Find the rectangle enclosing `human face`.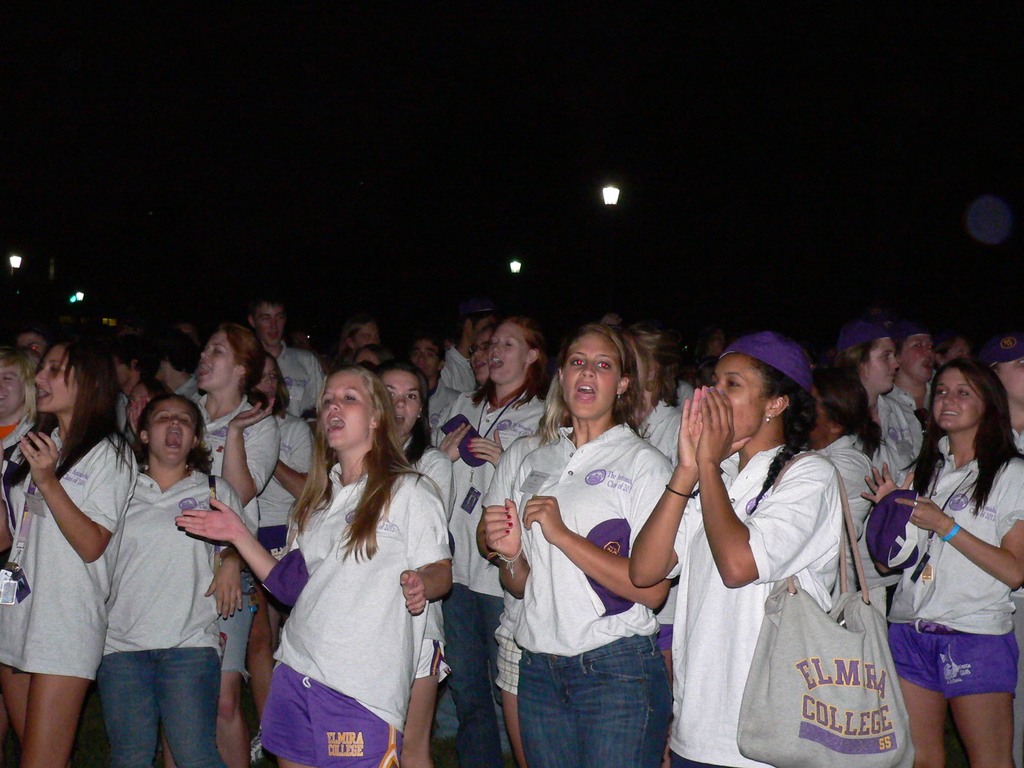
detection(932, 367, 988, 431).
